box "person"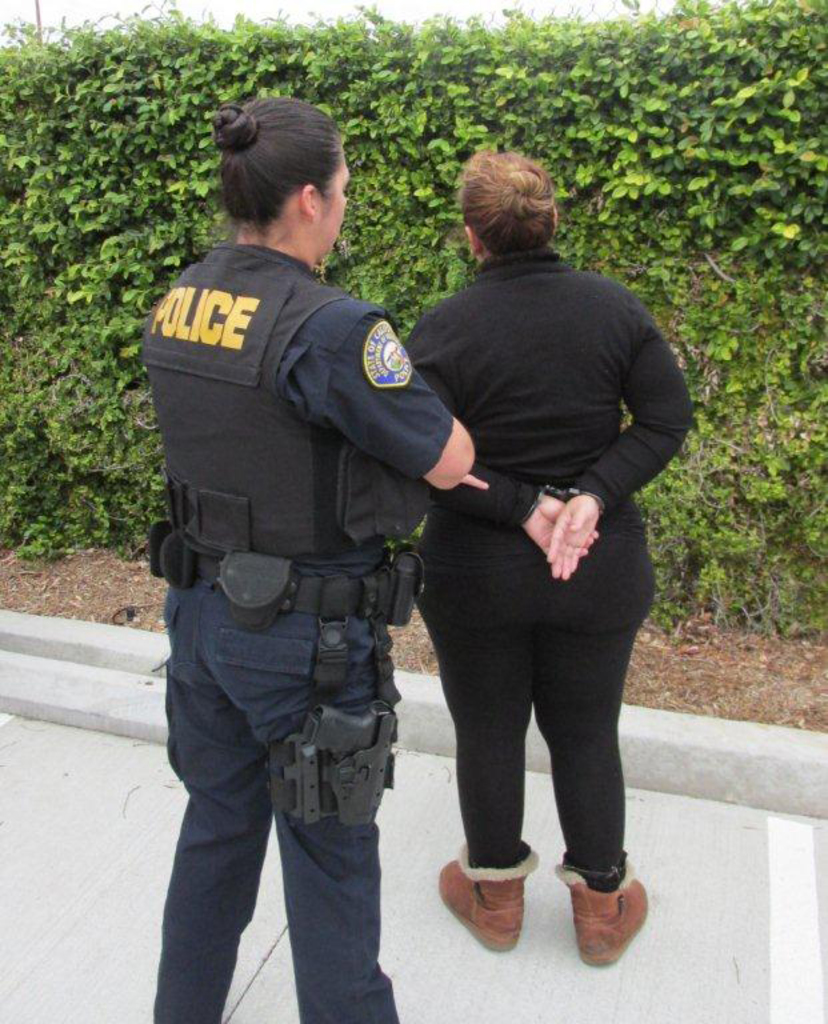
403:145:697:968
